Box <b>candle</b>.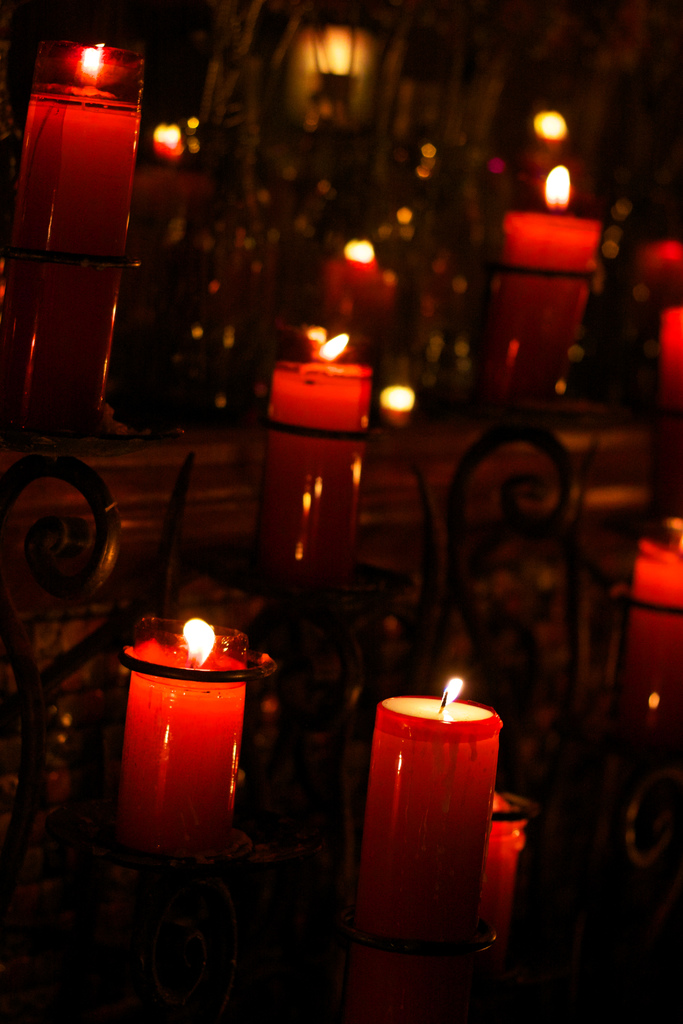
x1=630 y1=517 x2=681 y2=724.
